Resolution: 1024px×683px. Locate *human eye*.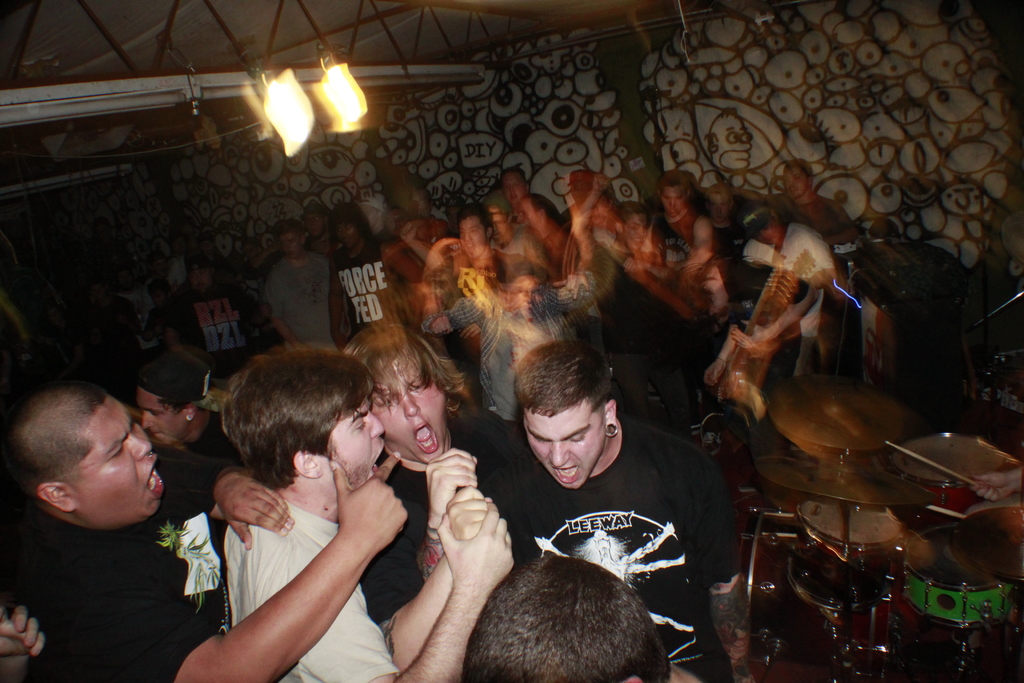
l=105, t=444, r=129, b=461.
